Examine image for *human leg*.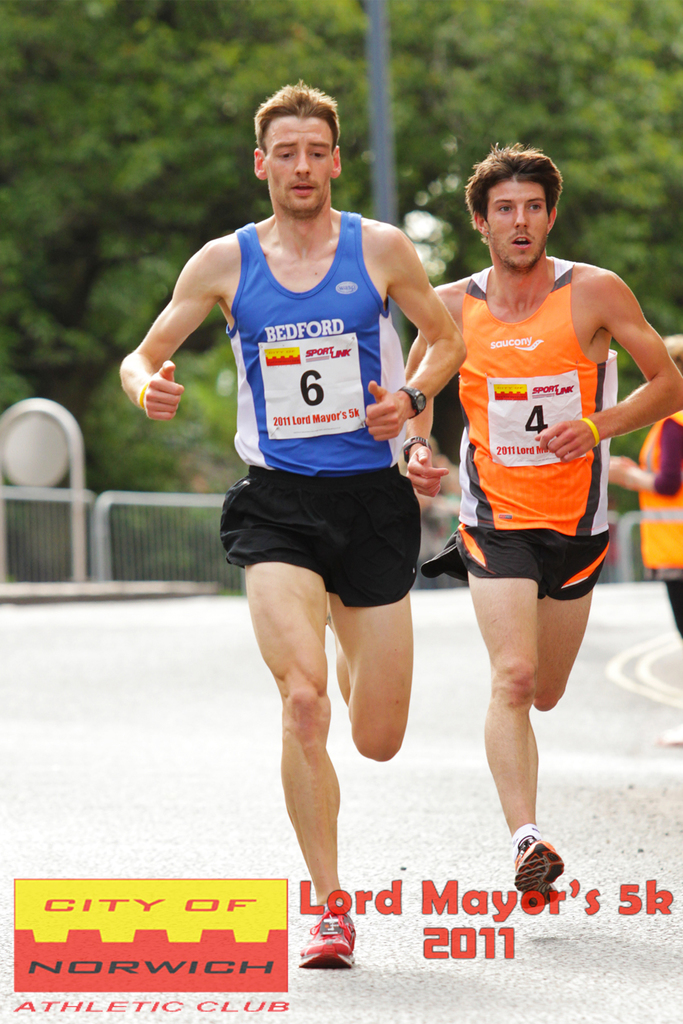
Examination result: left=456, top=514, right=611, bottom=911.
